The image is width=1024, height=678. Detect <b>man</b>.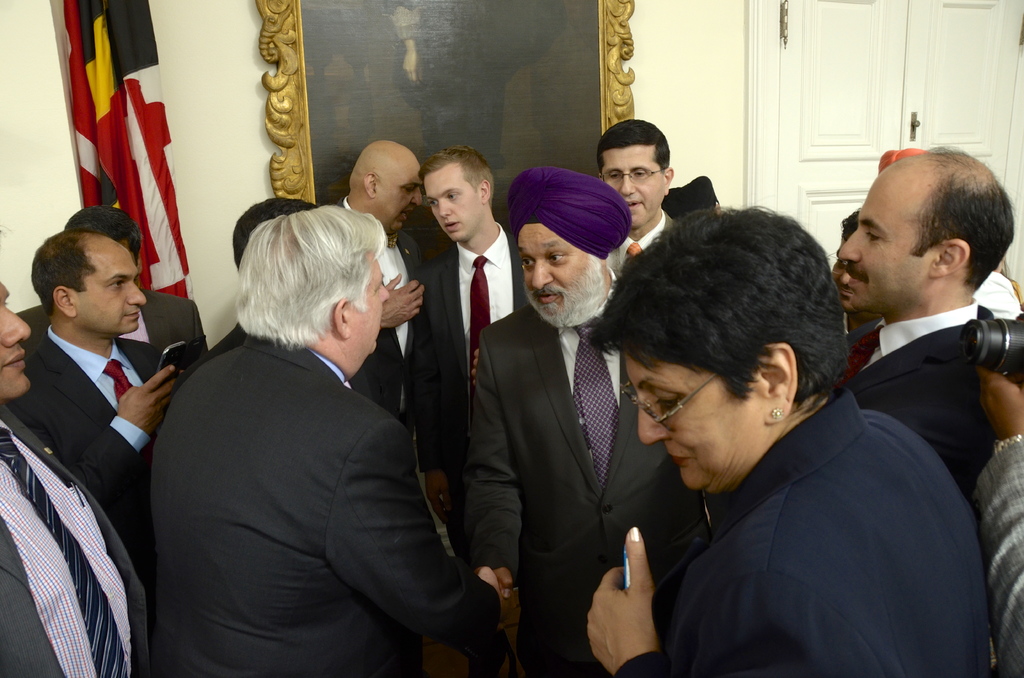
Detection: BBox(9, 202, 215, 387).
